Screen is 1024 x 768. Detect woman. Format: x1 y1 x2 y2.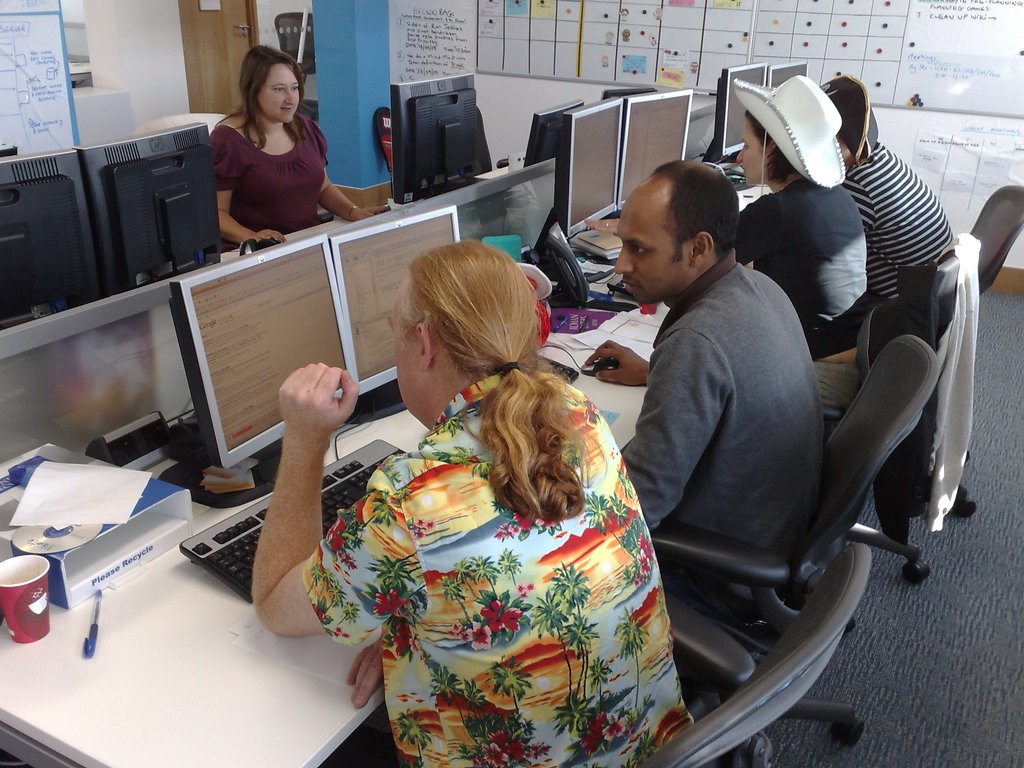
731 70 883 403.
